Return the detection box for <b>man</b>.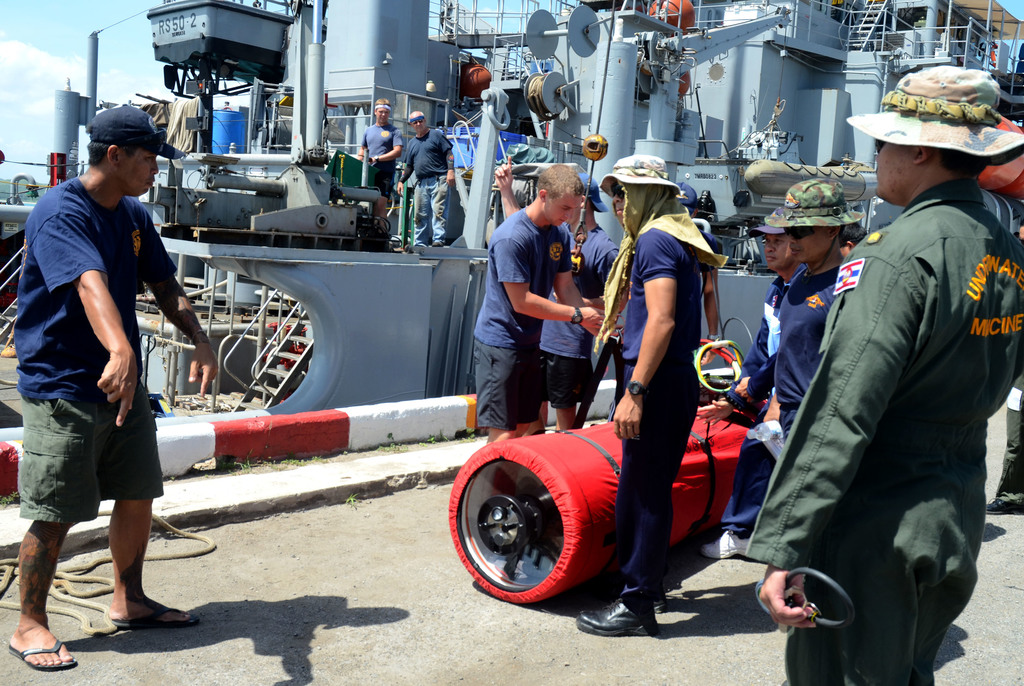
box(693, 209, 808, 556).
